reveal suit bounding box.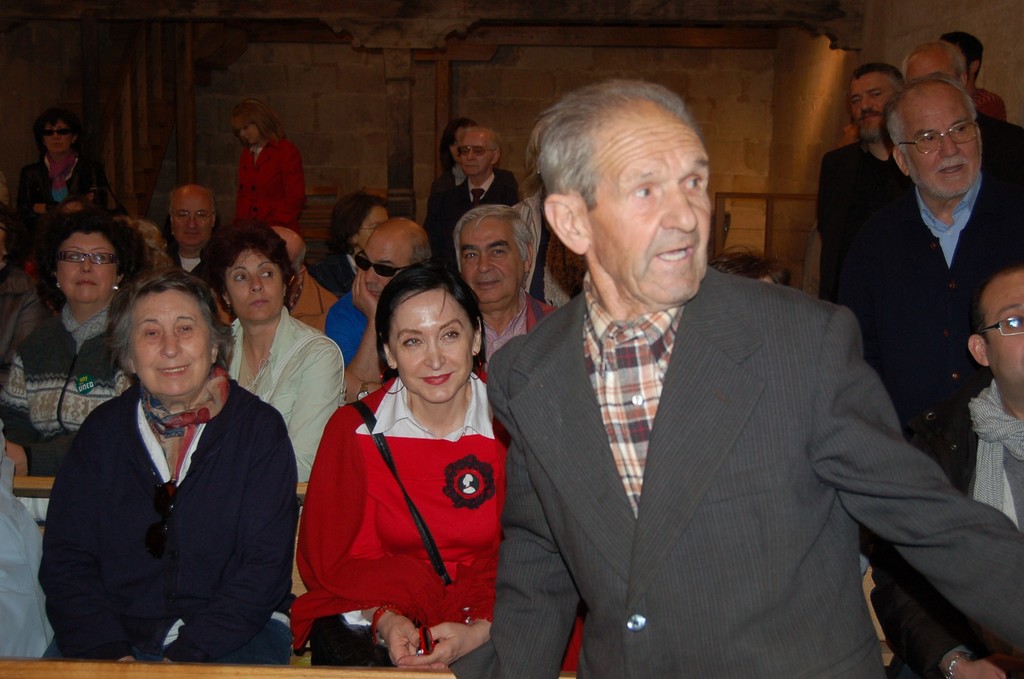
Revealed: box=[490, 259, 1023, 676].
